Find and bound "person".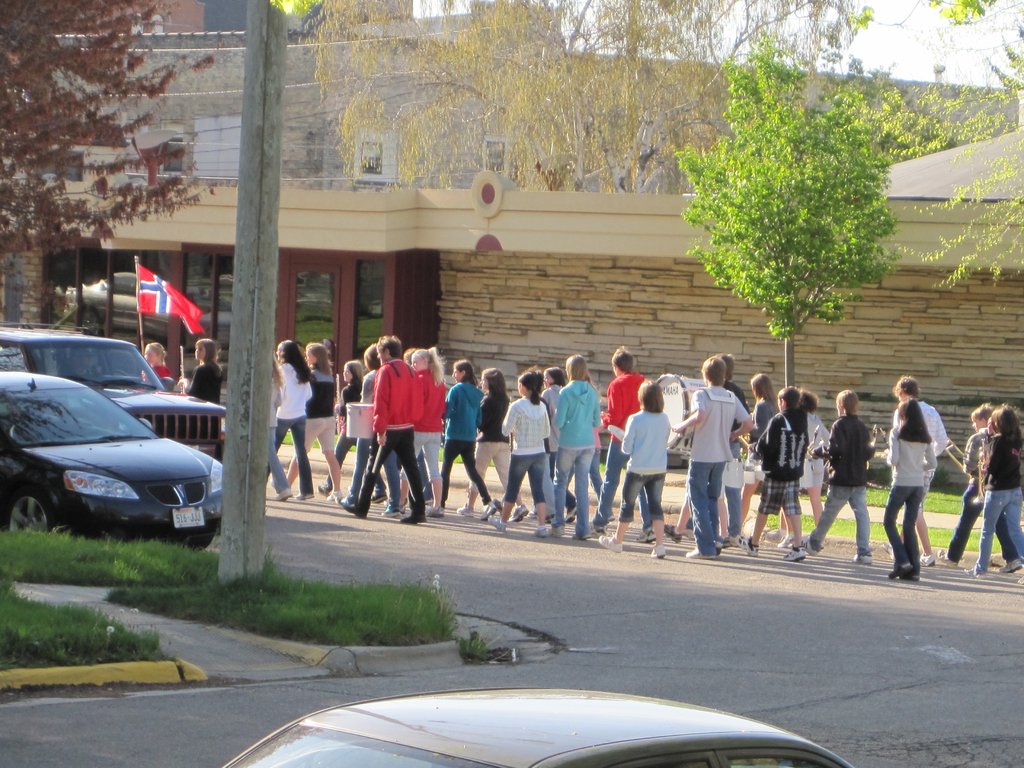
Bound: <bbox>452, 365, 523, 516</bbox>.
